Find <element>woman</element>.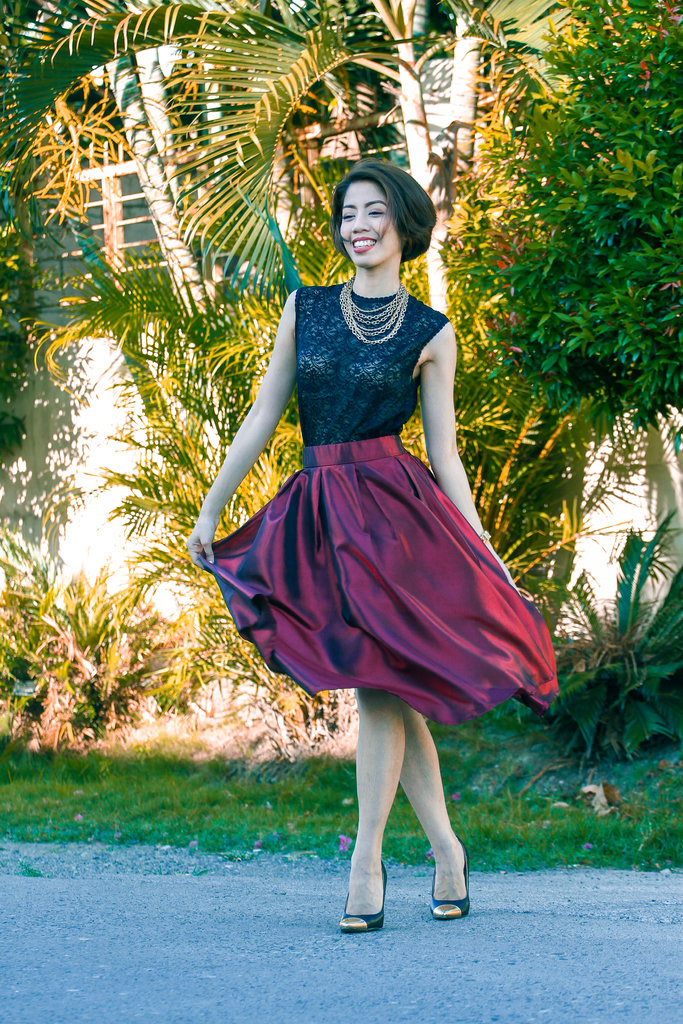
bbox=[209, 177, 537, 865].
